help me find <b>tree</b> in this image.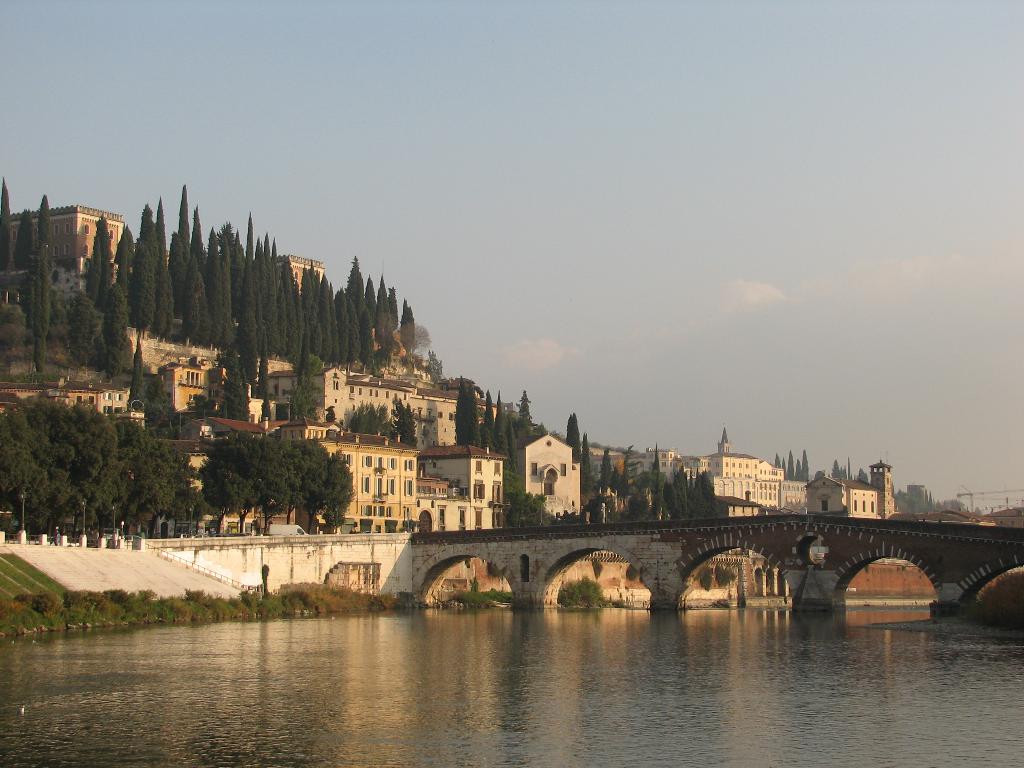
Found it: 562 414 578 460.
